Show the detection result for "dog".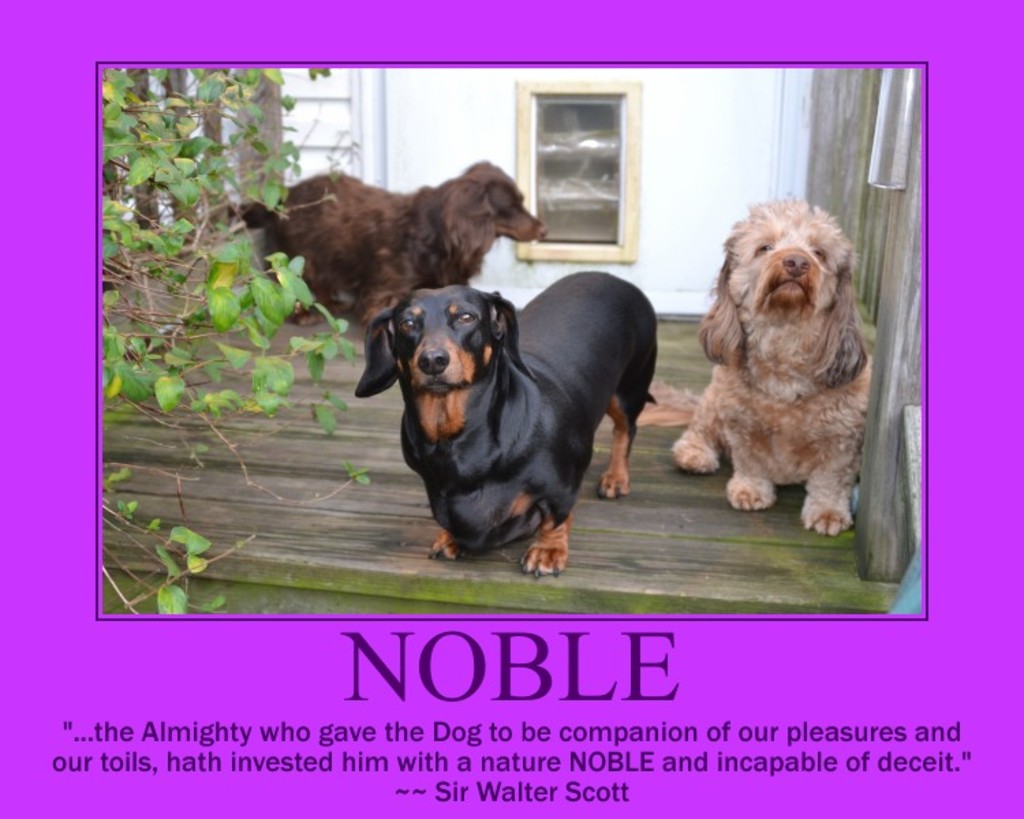
box(351, 287, 658, 584).
